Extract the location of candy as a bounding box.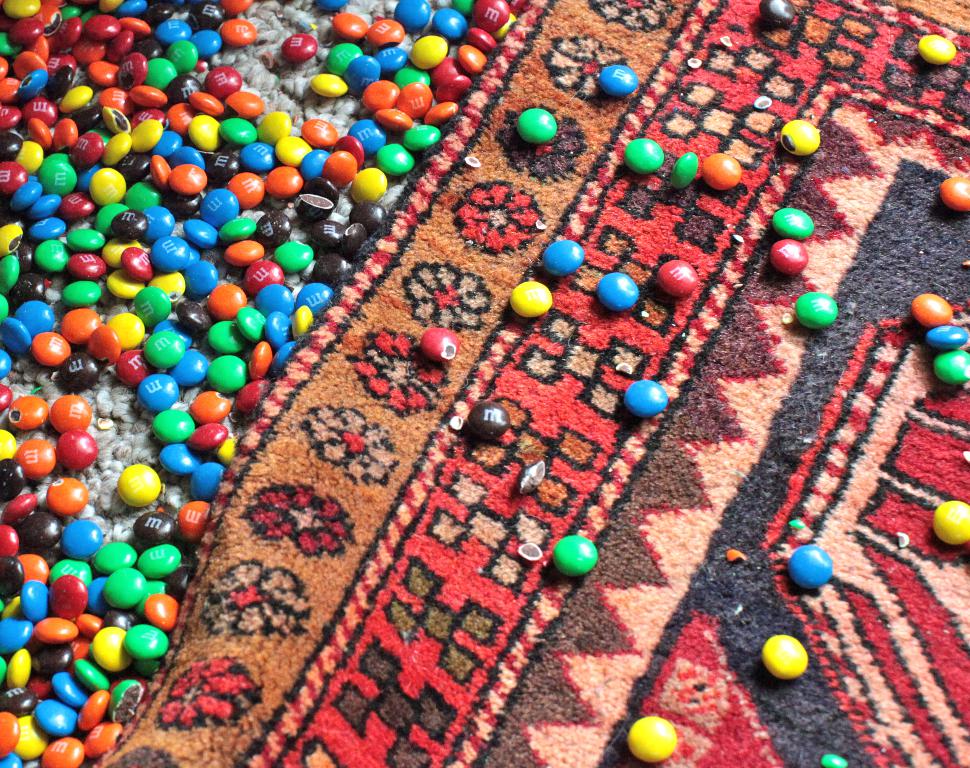
bbox=(758, 0, 793, 27).
